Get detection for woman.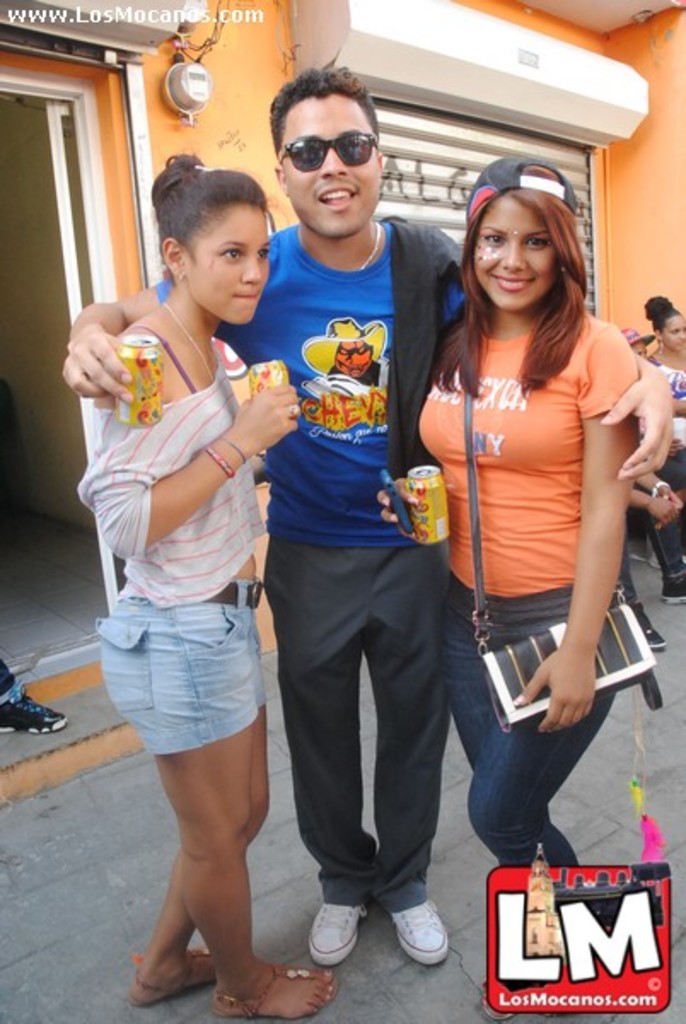
Detection: box(640, 290, 684, 602).
